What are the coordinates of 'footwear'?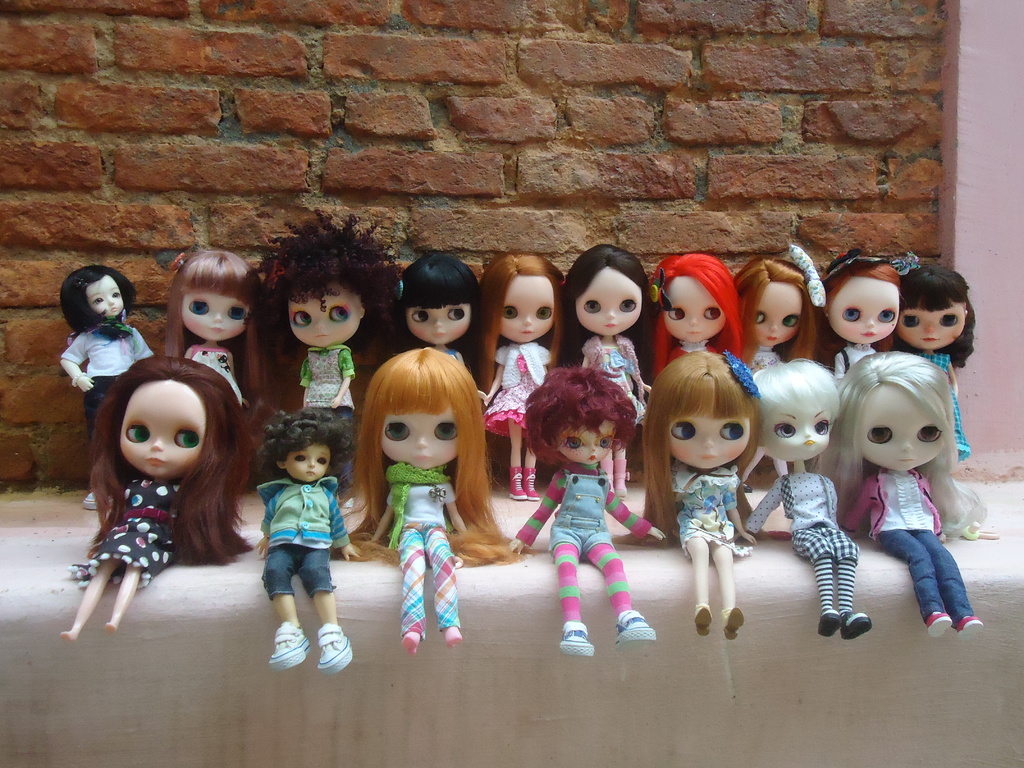
[693,603,712,637].
